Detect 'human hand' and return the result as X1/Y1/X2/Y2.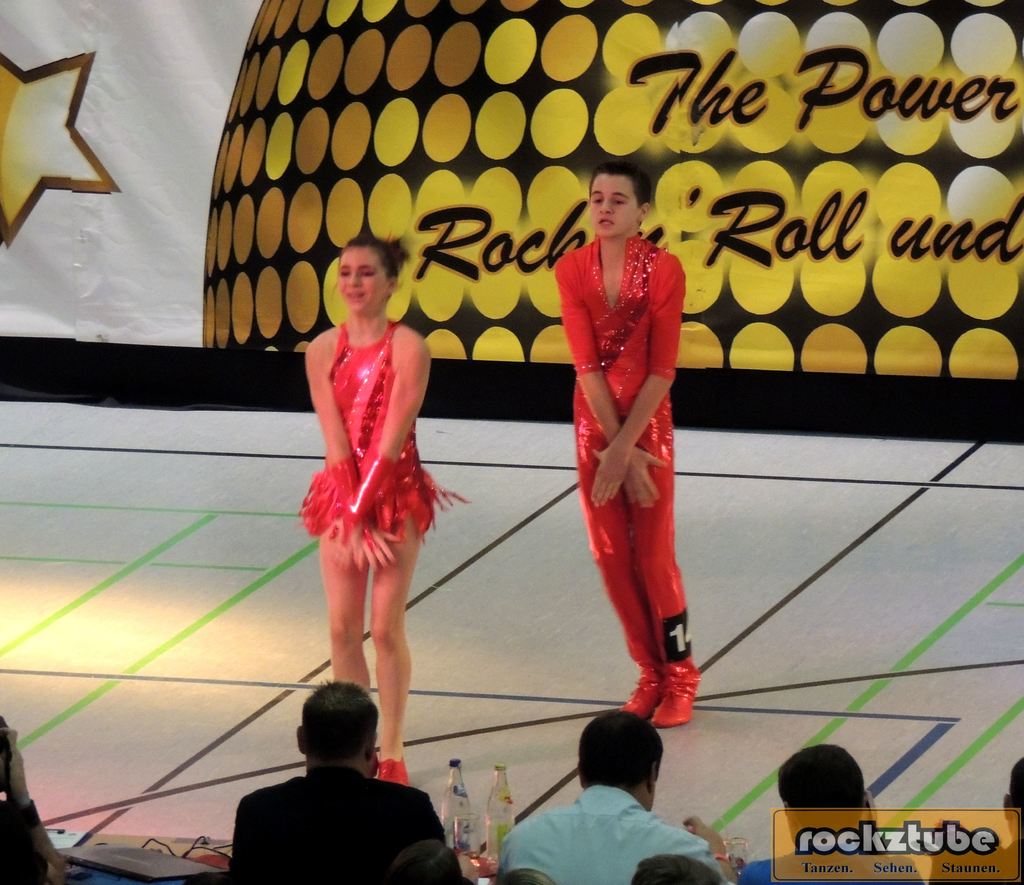
588/442/630/510.
